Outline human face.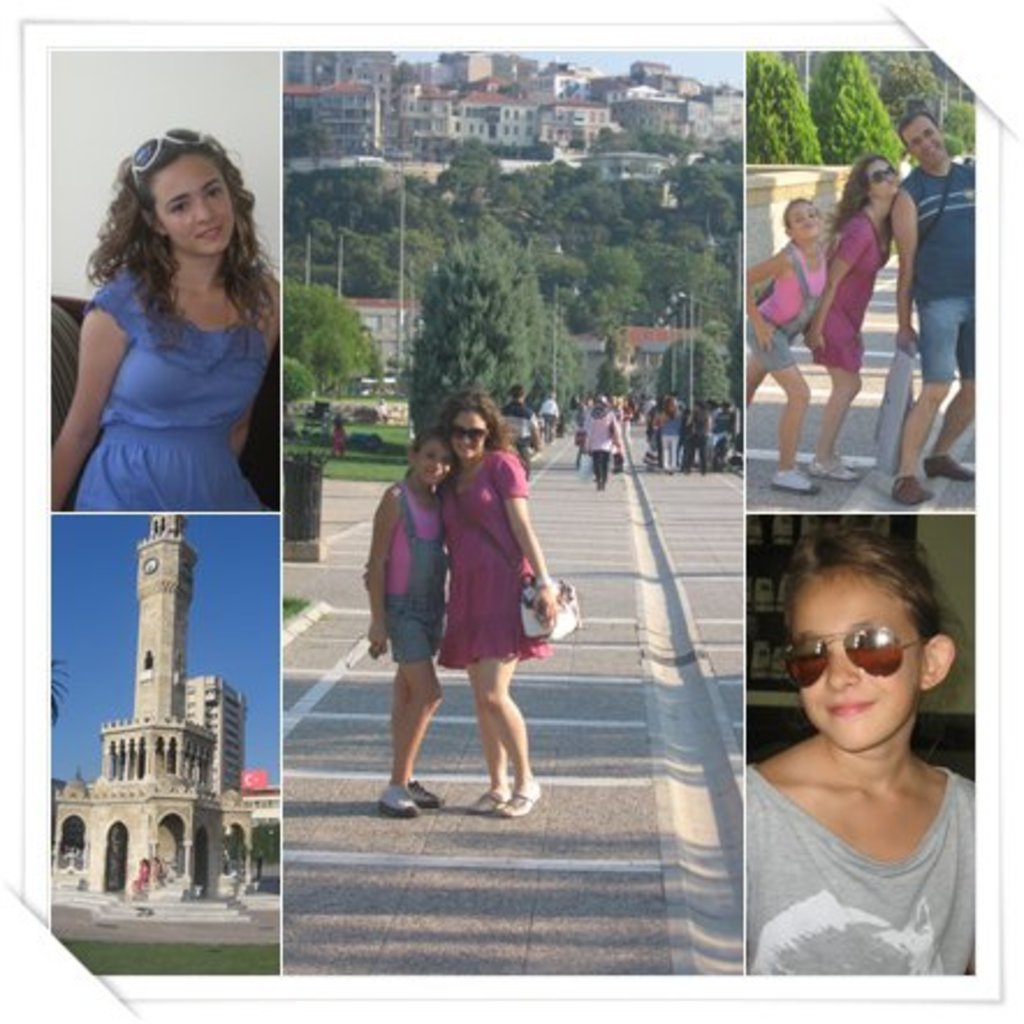
Outline: box=[146, 148, 234, 259].
